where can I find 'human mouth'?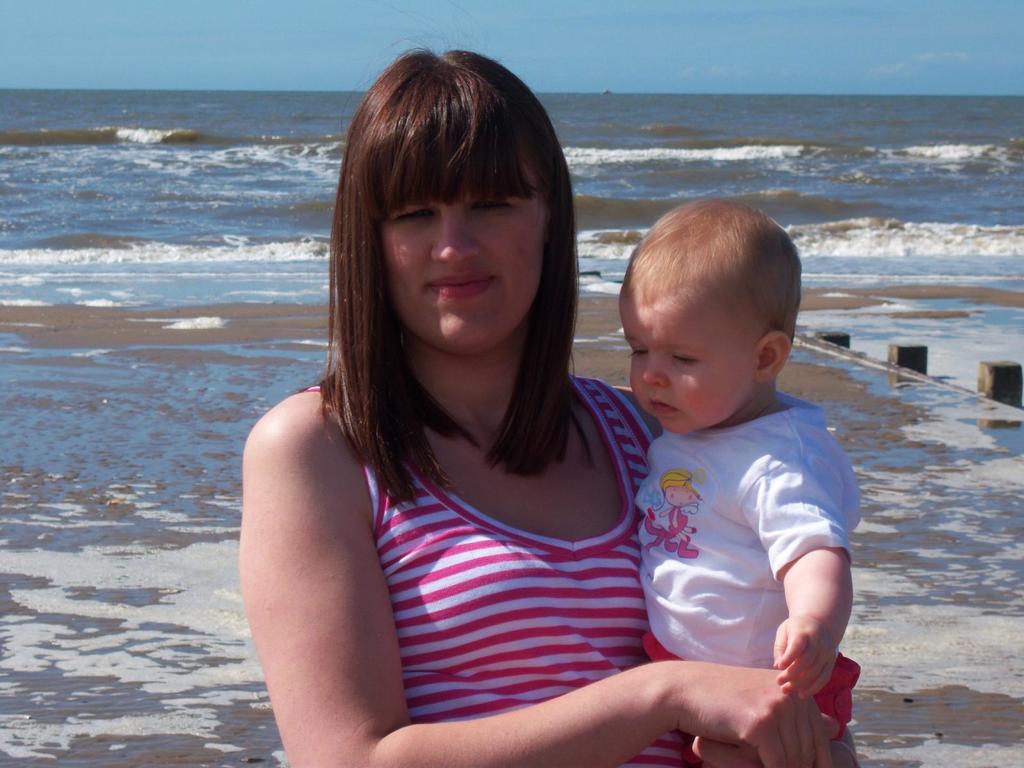
You can find it at locate(647, 392, 684, 424).
